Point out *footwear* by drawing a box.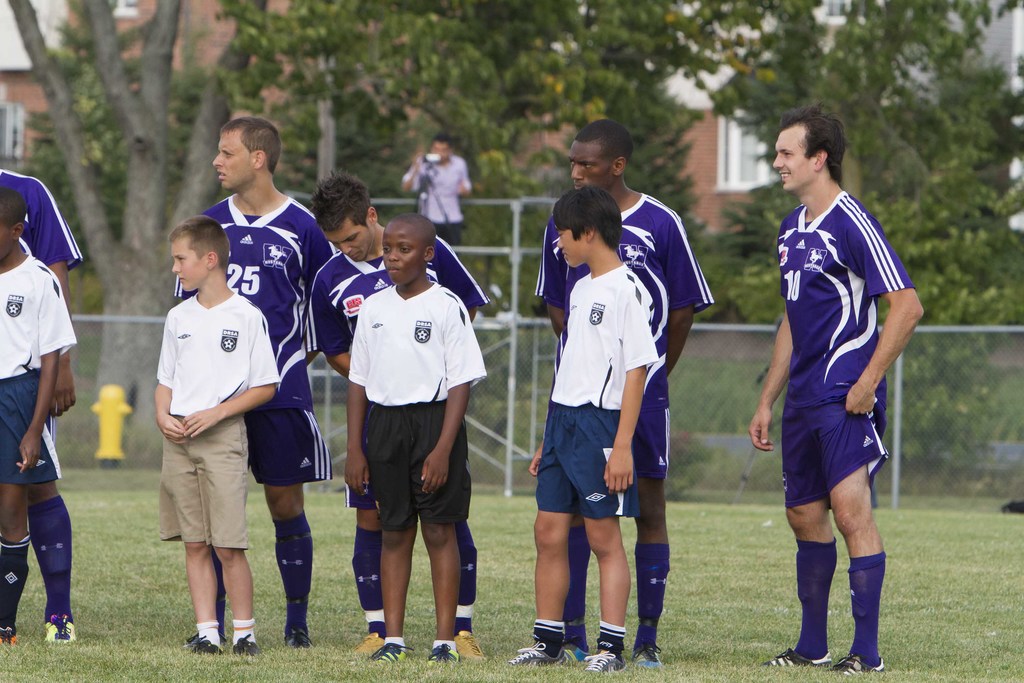
rect(282, 627, 311, 647).
